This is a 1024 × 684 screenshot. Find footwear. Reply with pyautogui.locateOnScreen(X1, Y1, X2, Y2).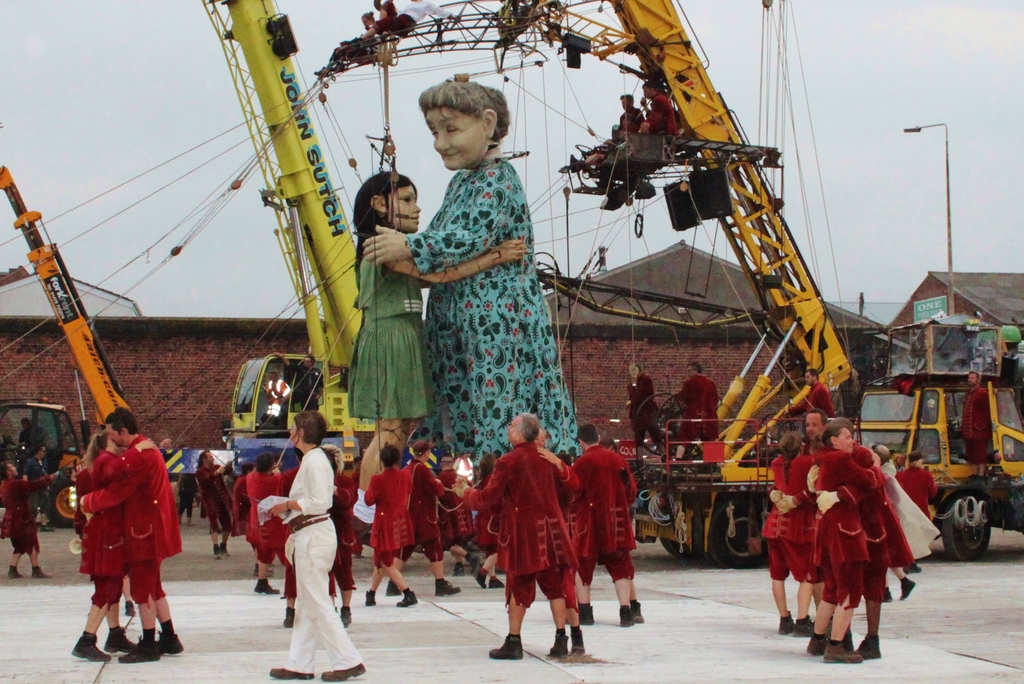
pyautogui.locateOnScreen(155, 633, 180, 658).
